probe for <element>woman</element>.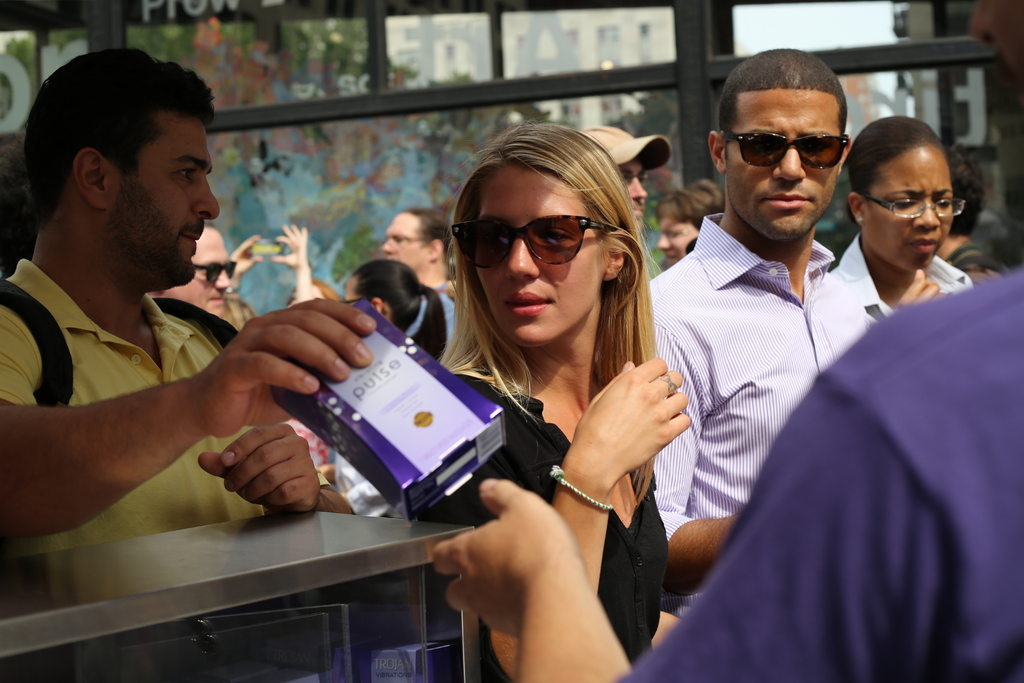
Probe result: 408/110/709/682.
